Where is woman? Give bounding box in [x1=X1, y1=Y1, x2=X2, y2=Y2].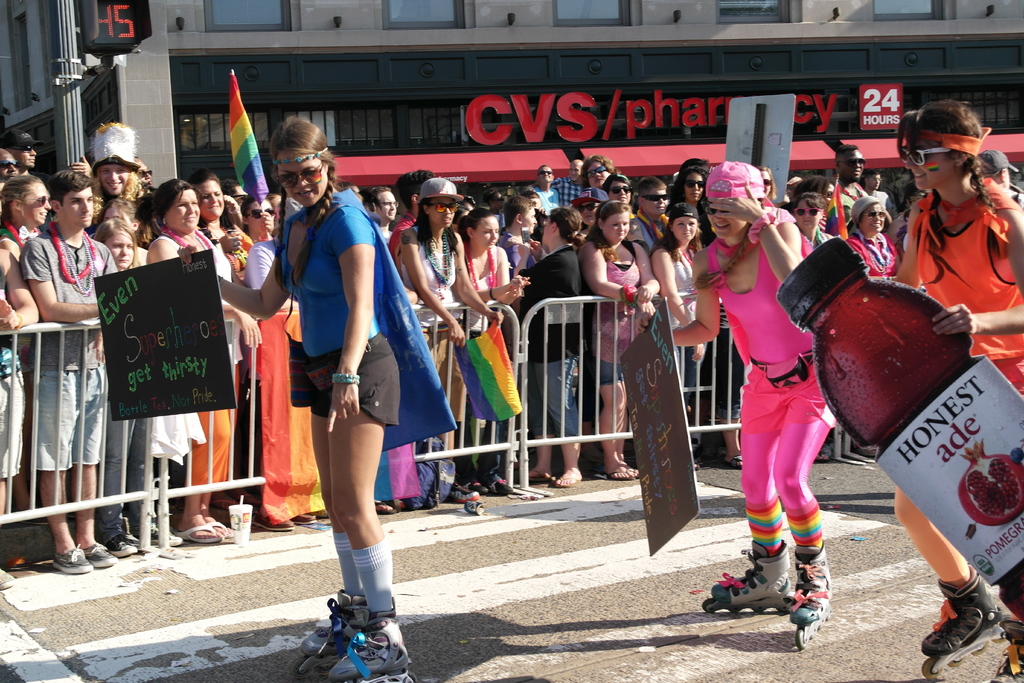
[x1=753, y1=163, x2=778, y2=208].
